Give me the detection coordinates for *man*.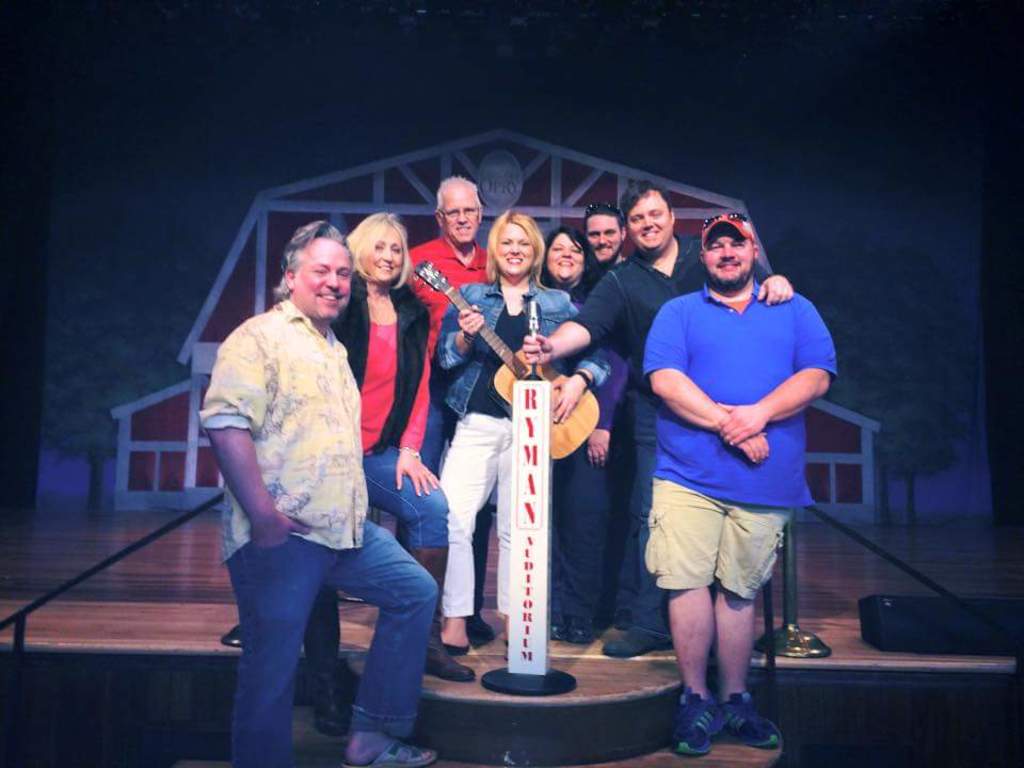
575,199,633,290.
